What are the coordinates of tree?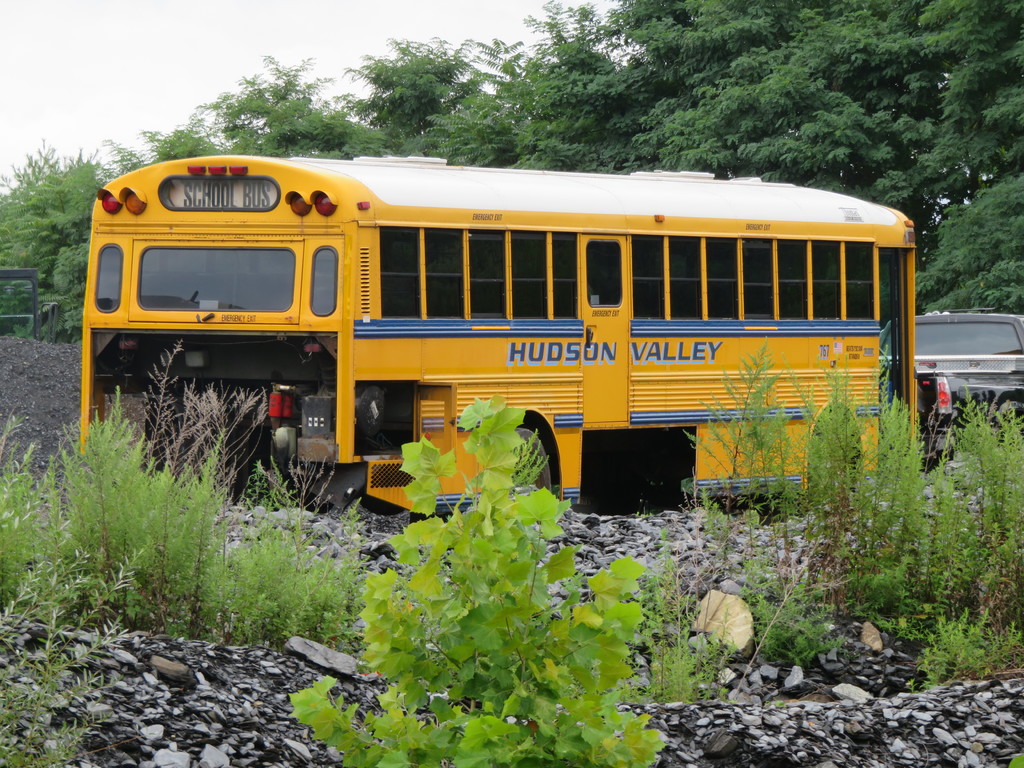
BBox(601, 0, 777, 164).
